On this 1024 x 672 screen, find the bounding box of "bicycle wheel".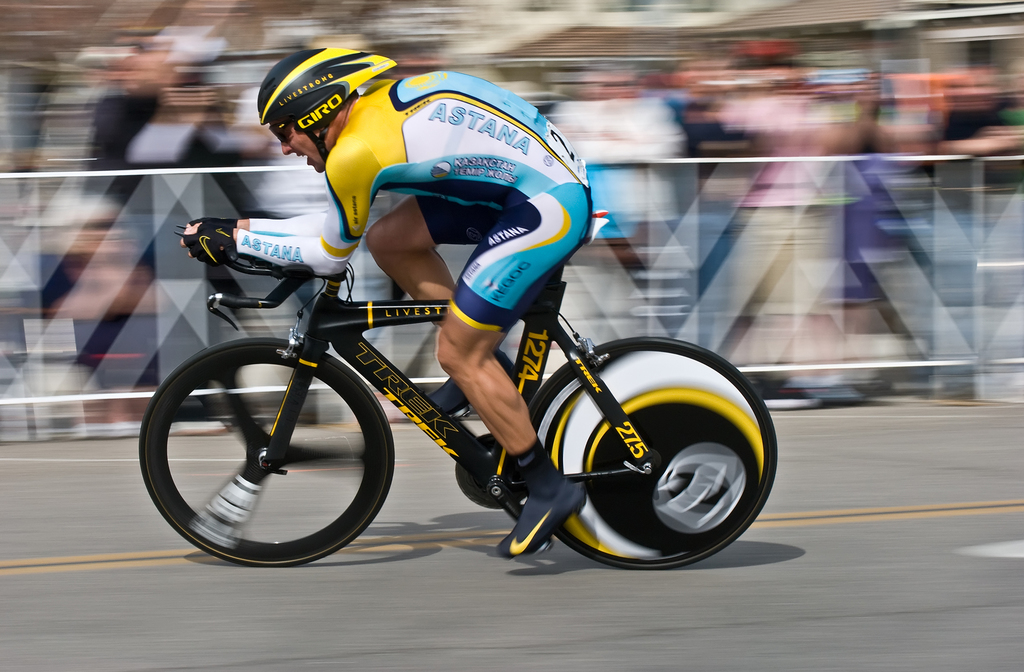
Bounding box: l=529, t=337, r=779, b=568.
